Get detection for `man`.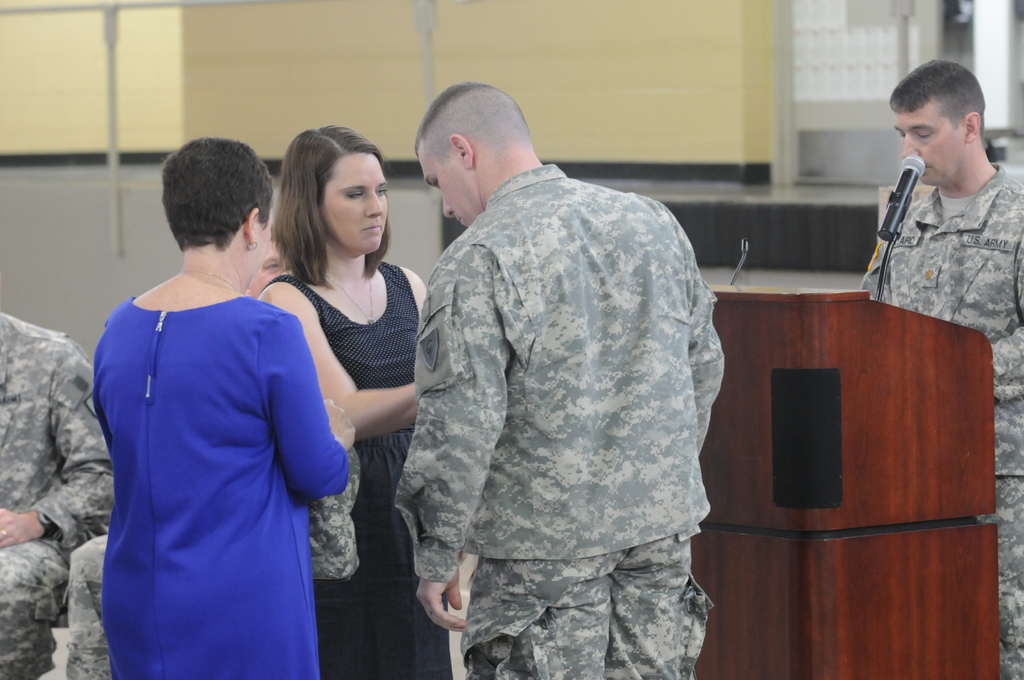
Detection: Rect(373, 15, 745, 679).
